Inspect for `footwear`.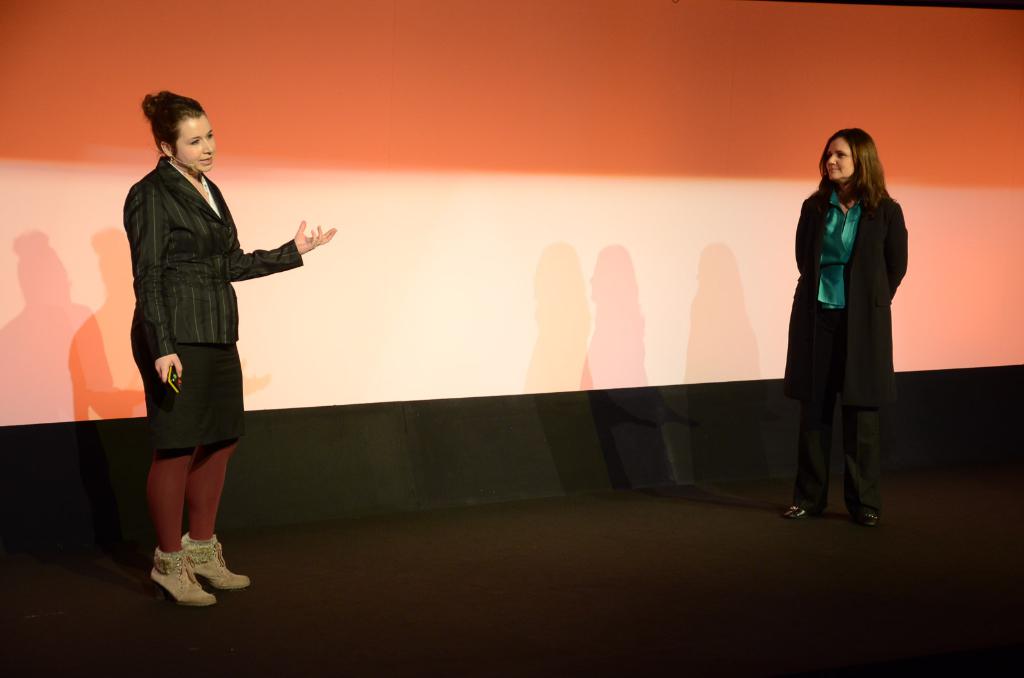
Inspection: bbox=(783, 505, 820, 521).
